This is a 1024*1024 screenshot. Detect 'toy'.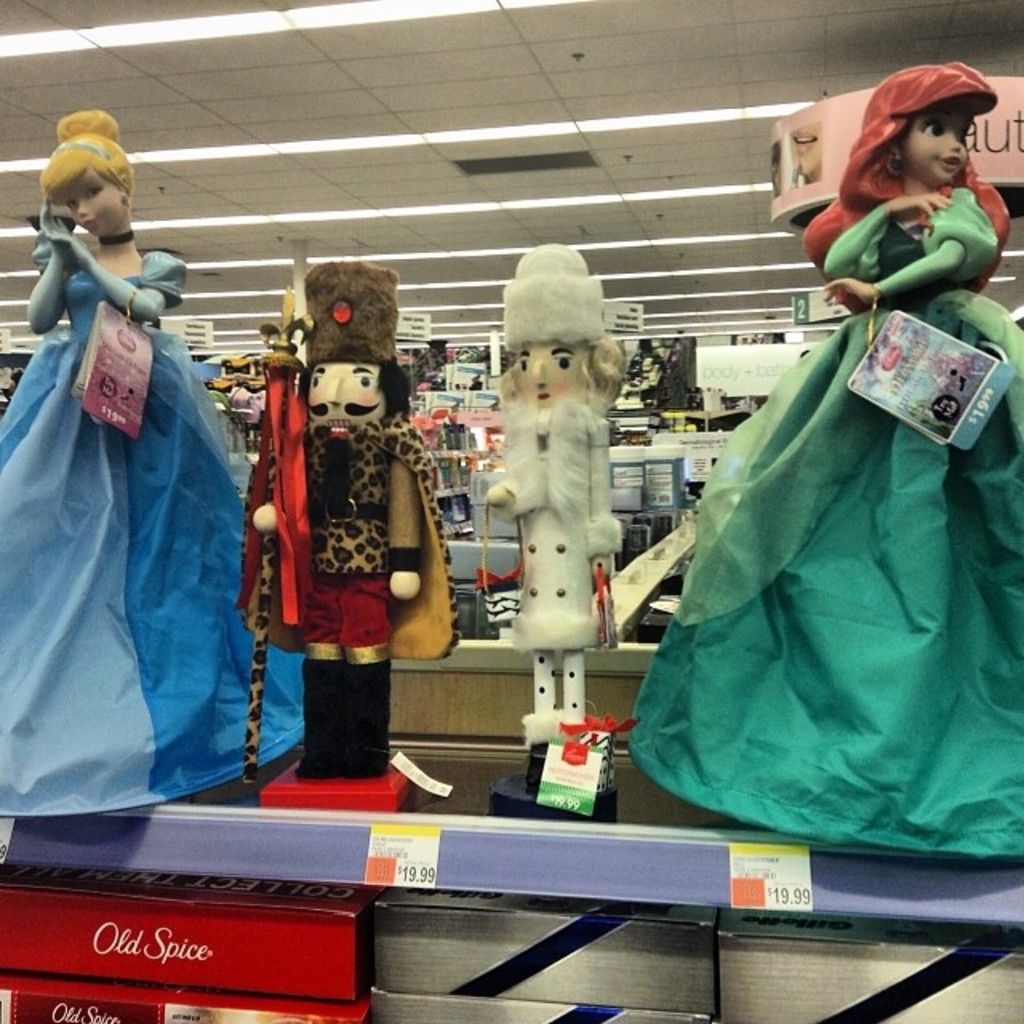
[x1=475, y1=227, x2=658, y2=797].
